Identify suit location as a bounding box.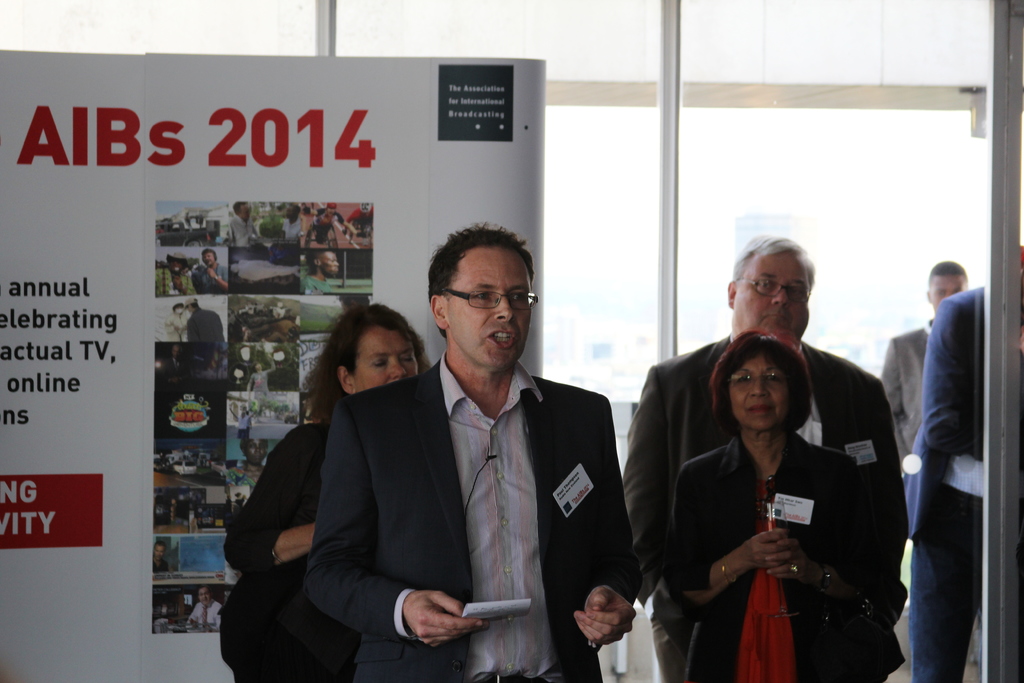
<box>897,284,1023,682</box>.
